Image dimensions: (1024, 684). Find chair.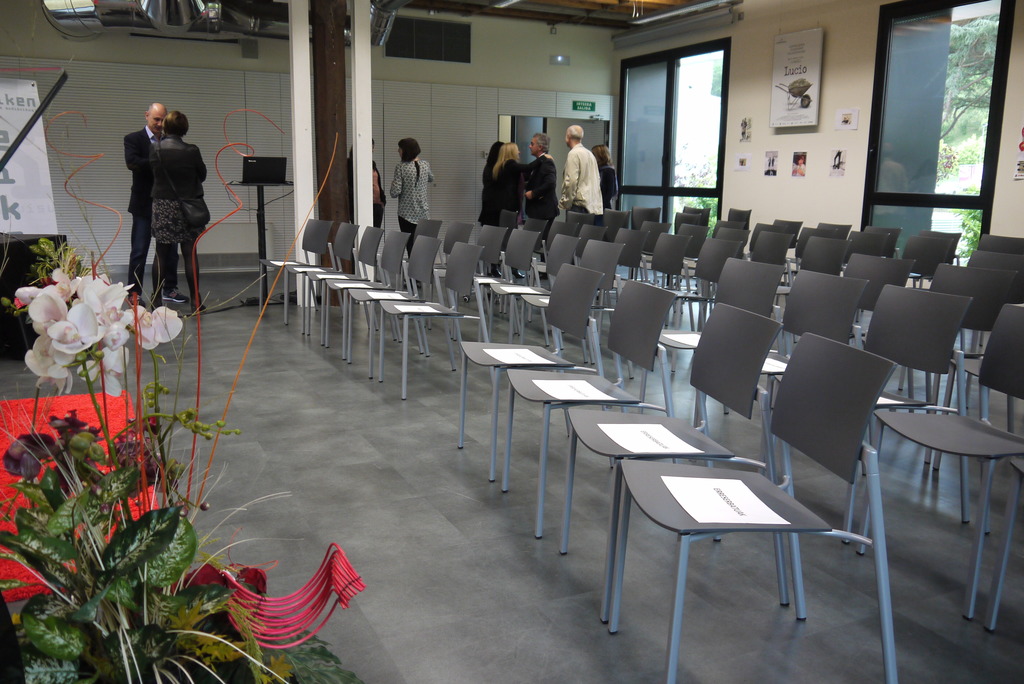
box(310, 227, 403, 341).
